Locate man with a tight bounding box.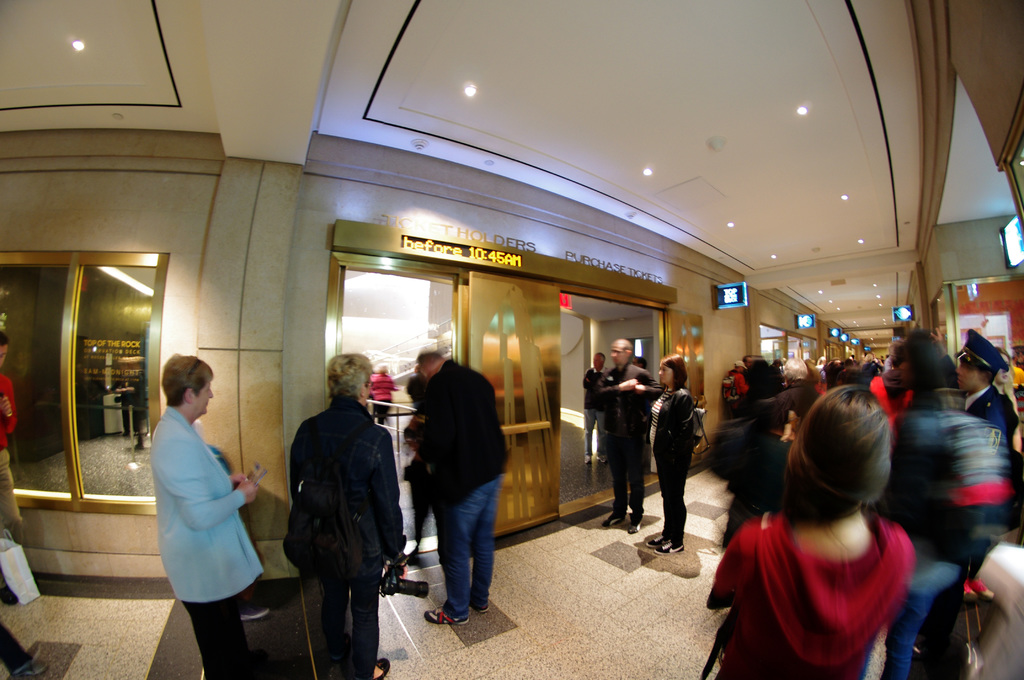
(x1=399, y1=356, x2=516, y2=631).
